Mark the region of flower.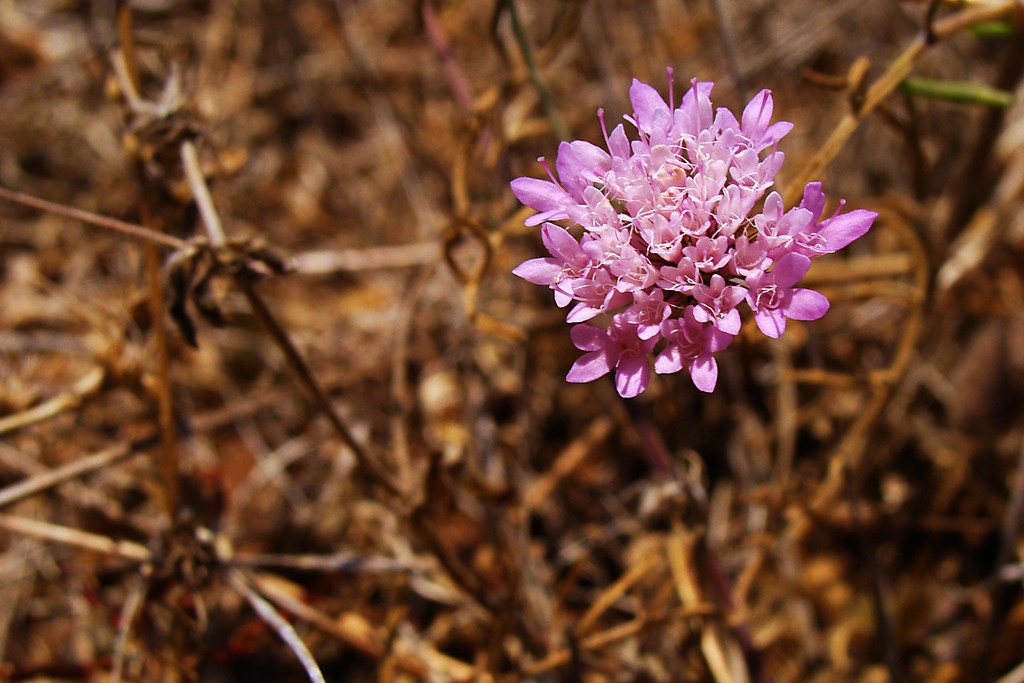
Region: box(520, 72, 868, 421).
